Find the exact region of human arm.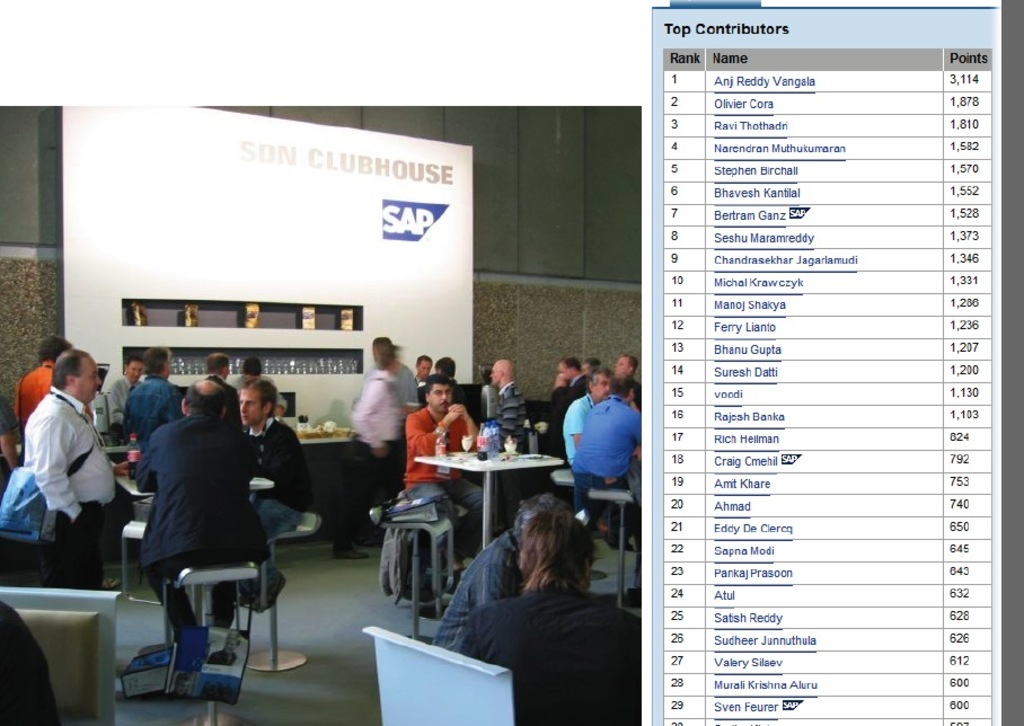
Exact region: [471, 552, 521, 603].
